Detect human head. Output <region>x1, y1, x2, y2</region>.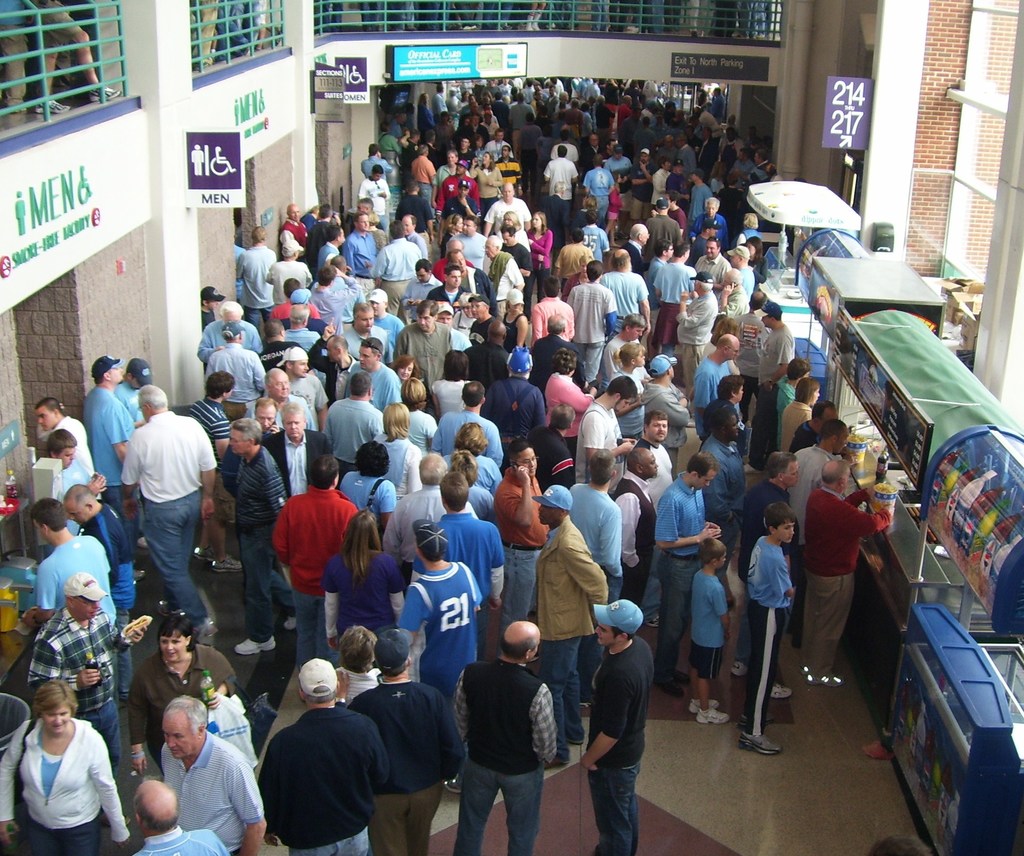
<region>353, 441, 388, 475</region>.
